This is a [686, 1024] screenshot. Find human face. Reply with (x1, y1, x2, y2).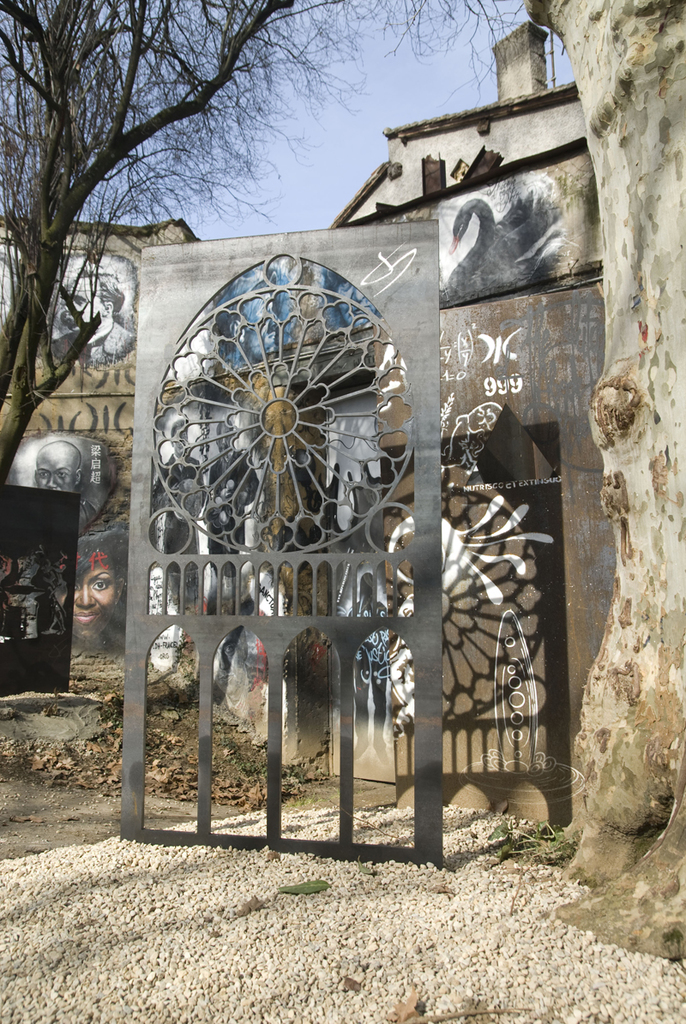
(71, 558, 117, 634).
